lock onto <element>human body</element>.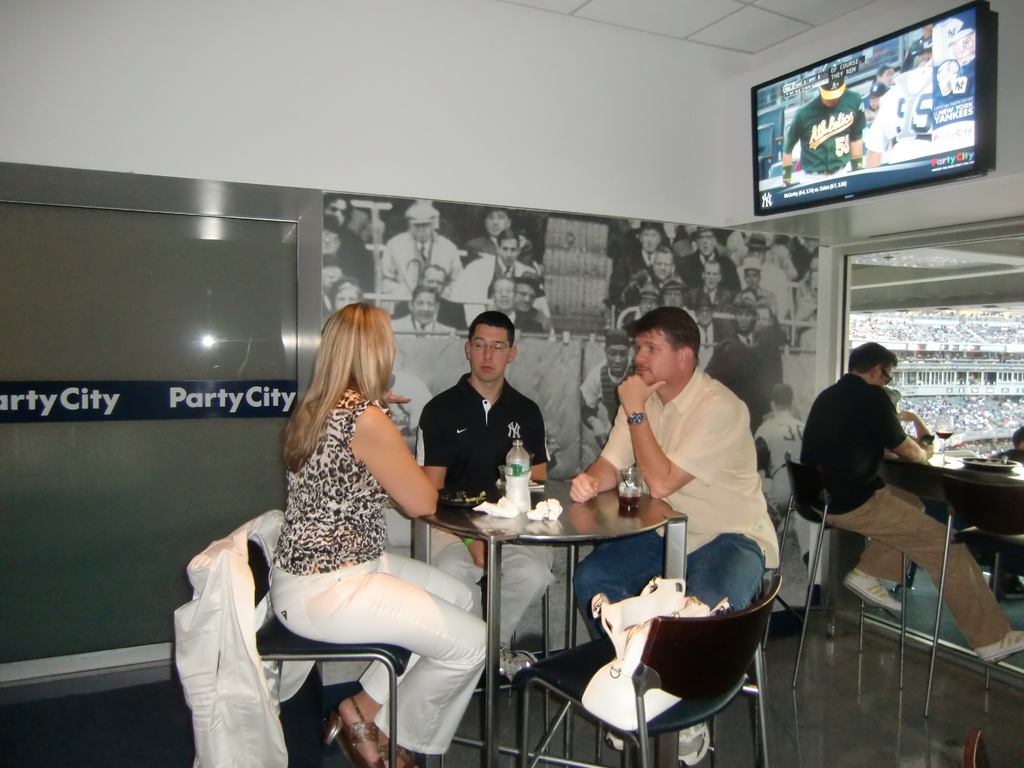
Locked: (left=405, top=307, right=548, bottom=683).
